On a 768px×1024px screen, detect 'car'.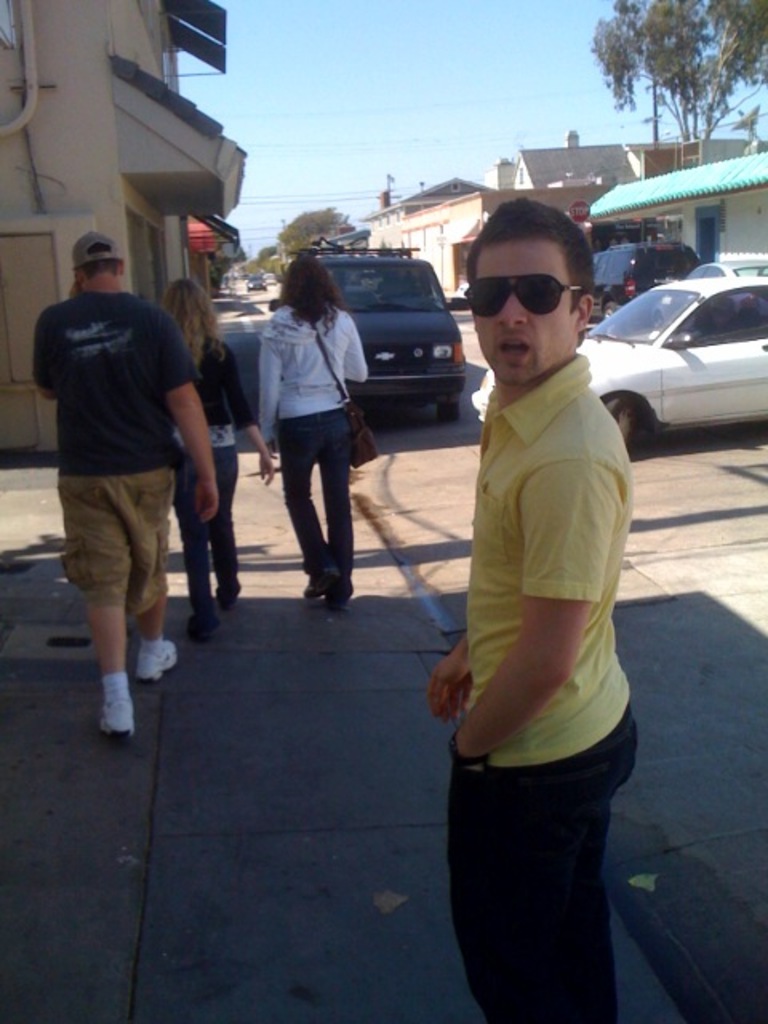
detection(267, 235, 470, 422).
